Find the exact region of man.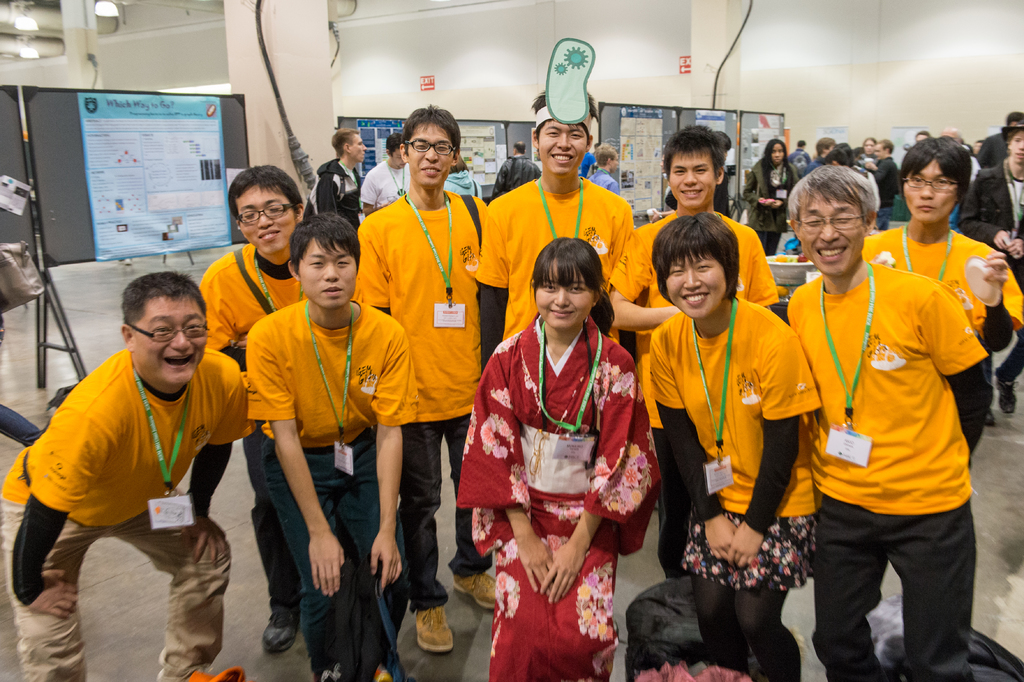
Exact region: region(790, 140, 810, 170).
